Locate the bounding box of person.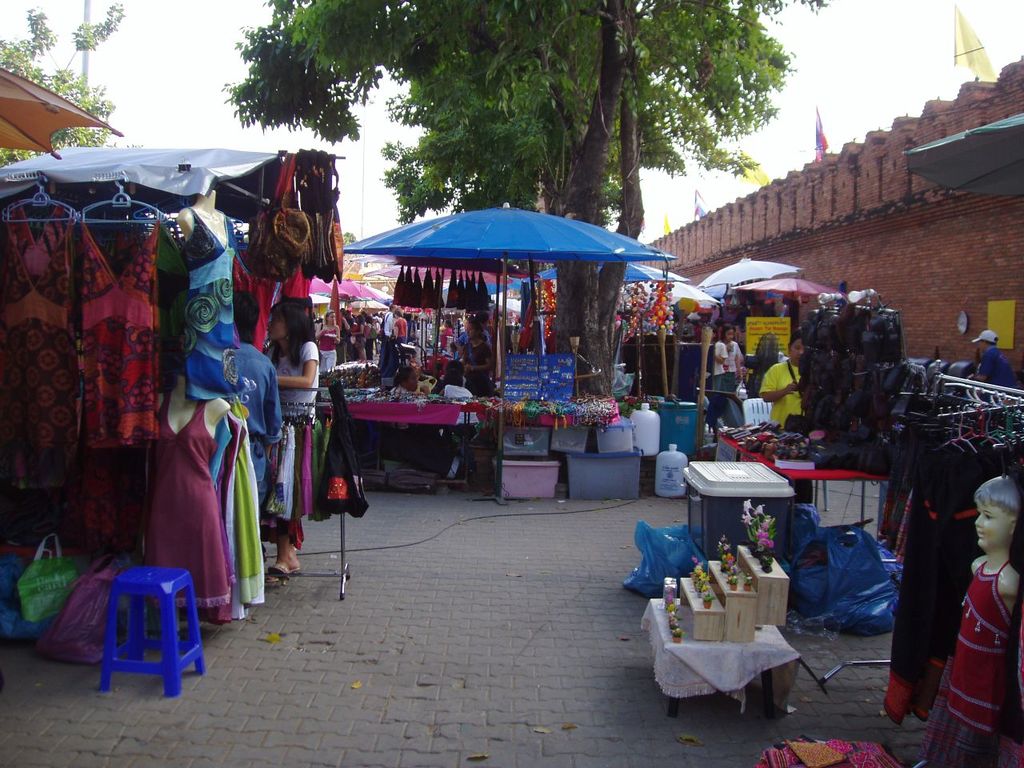
Bounding box: x1=758, y1=335, x2=814, y2=434.
